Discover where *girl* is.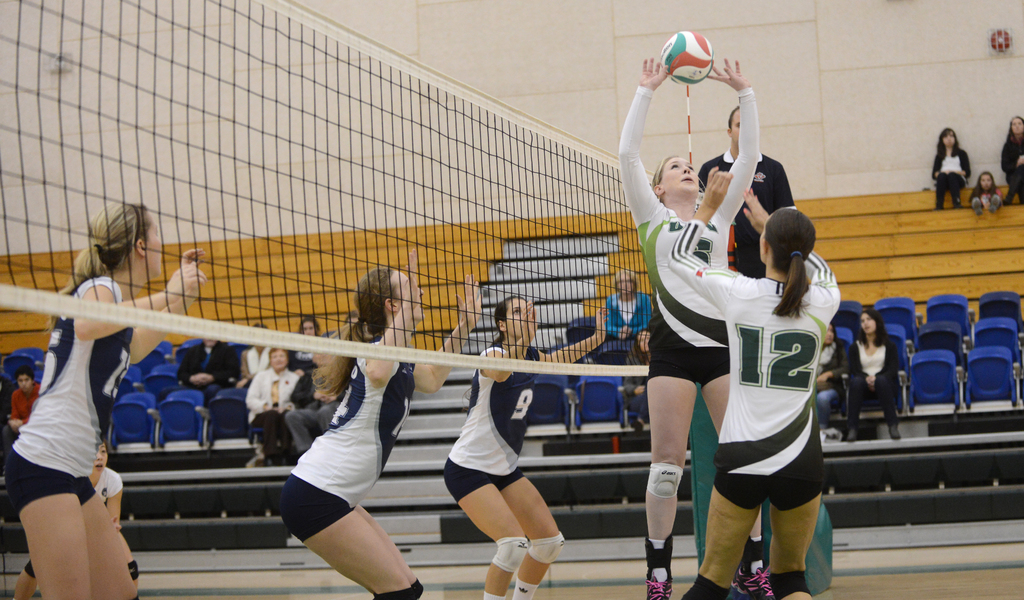
Discovered at [left=5, top=200, right=210, bottom=599].
